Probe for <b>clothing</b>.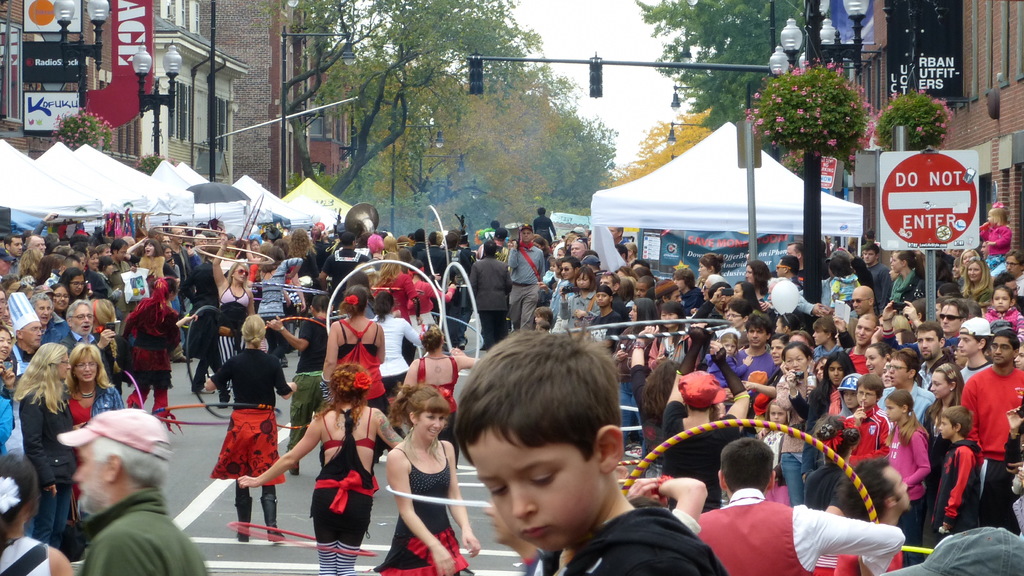
Probe result: BBox(63, 382, 121, 423).
